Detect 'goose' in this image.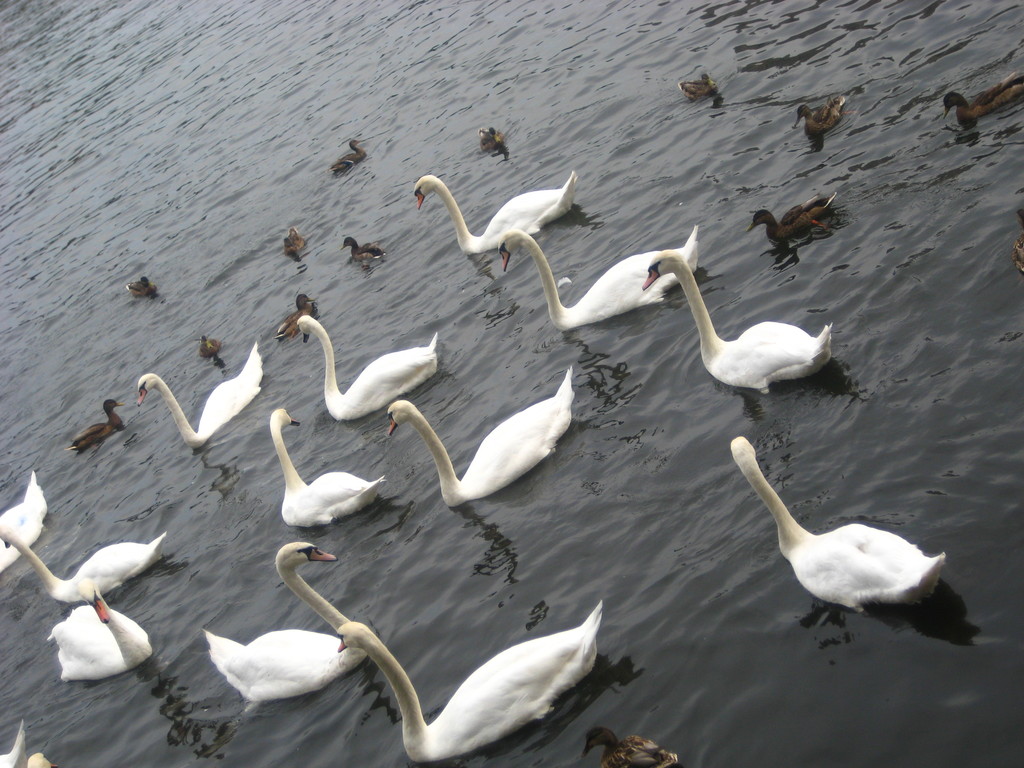
Detection: bbox=(122, 275, 149, 300).
